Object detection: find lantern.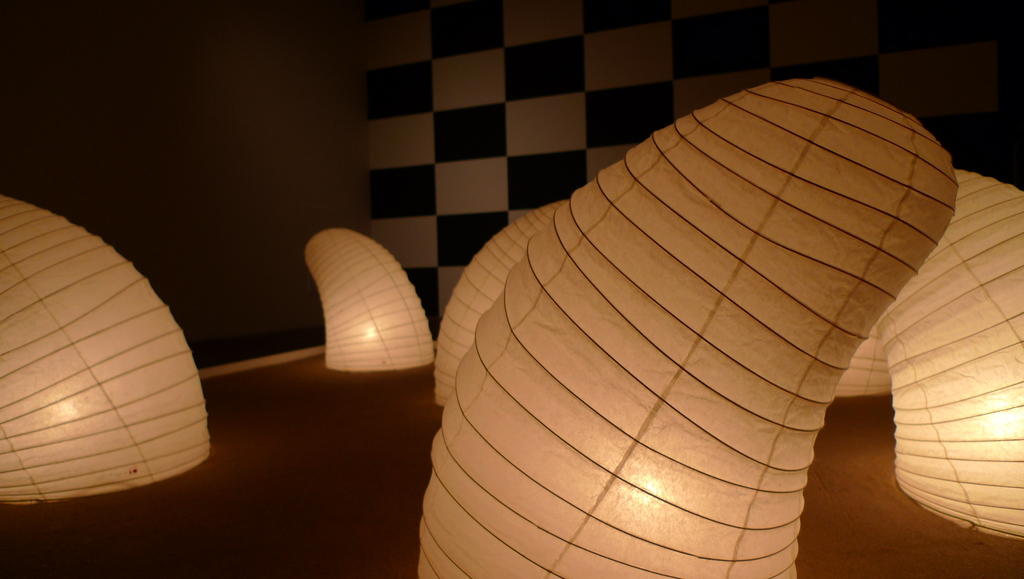
Rect(881, 166, 1023, 535).
